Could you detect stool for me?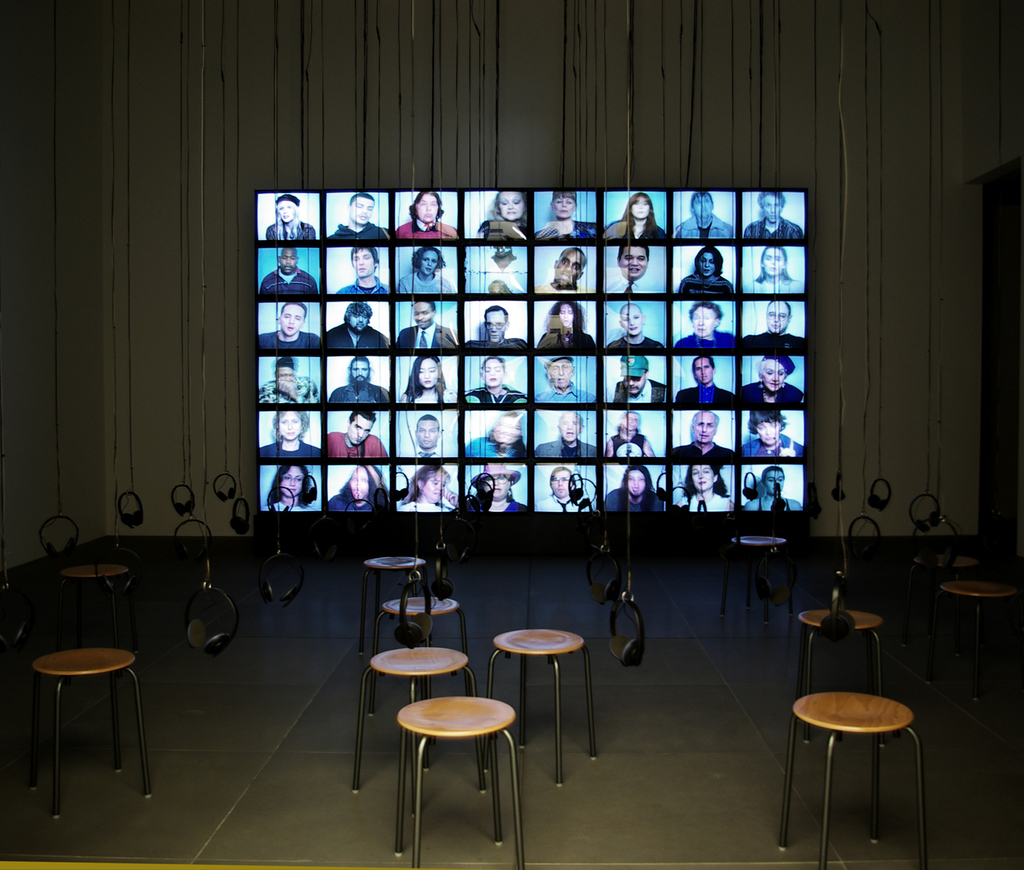
Detection result: (65,561,140,660).
